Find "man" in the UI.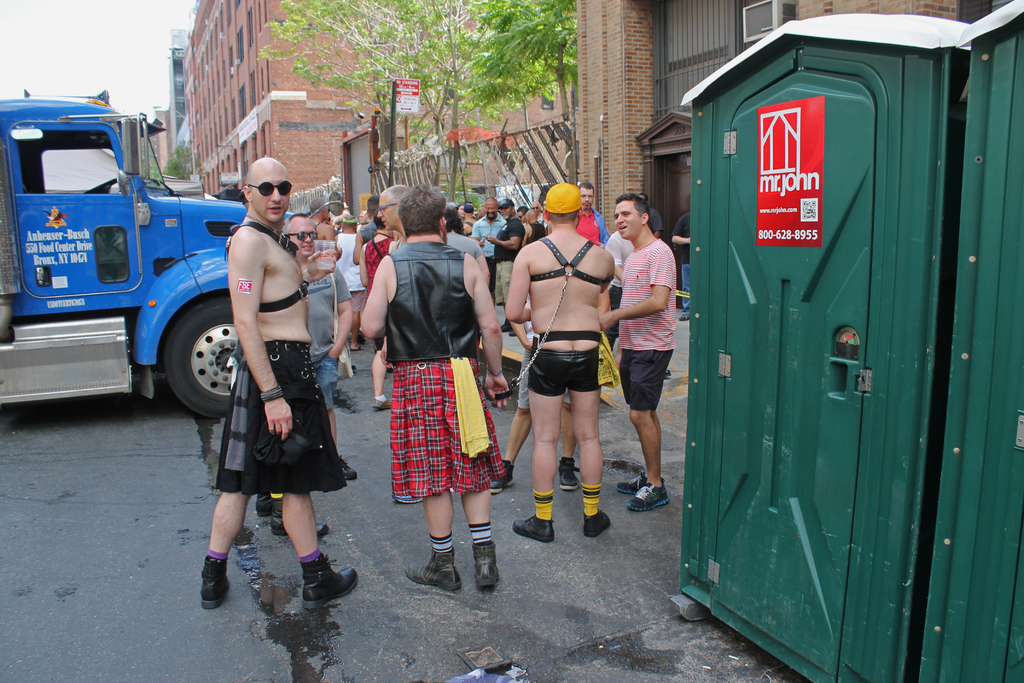
UI element at (x1=377, y1=180, x2=411, y2=242).
